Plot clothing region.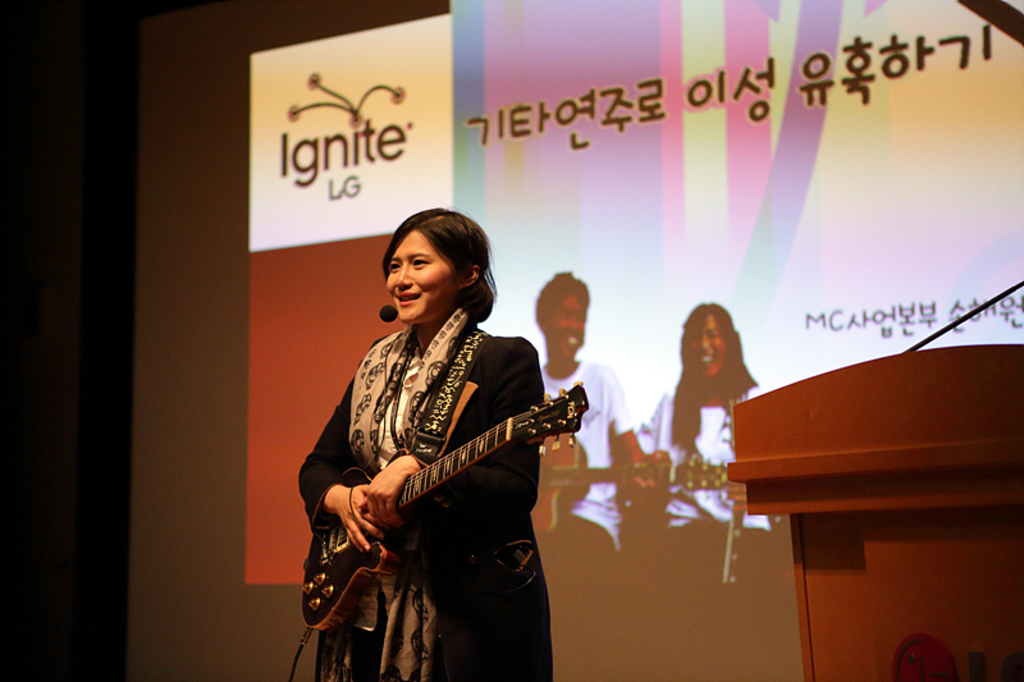
Plotted at x1=541, y1=358, x2=637, y2=549.
